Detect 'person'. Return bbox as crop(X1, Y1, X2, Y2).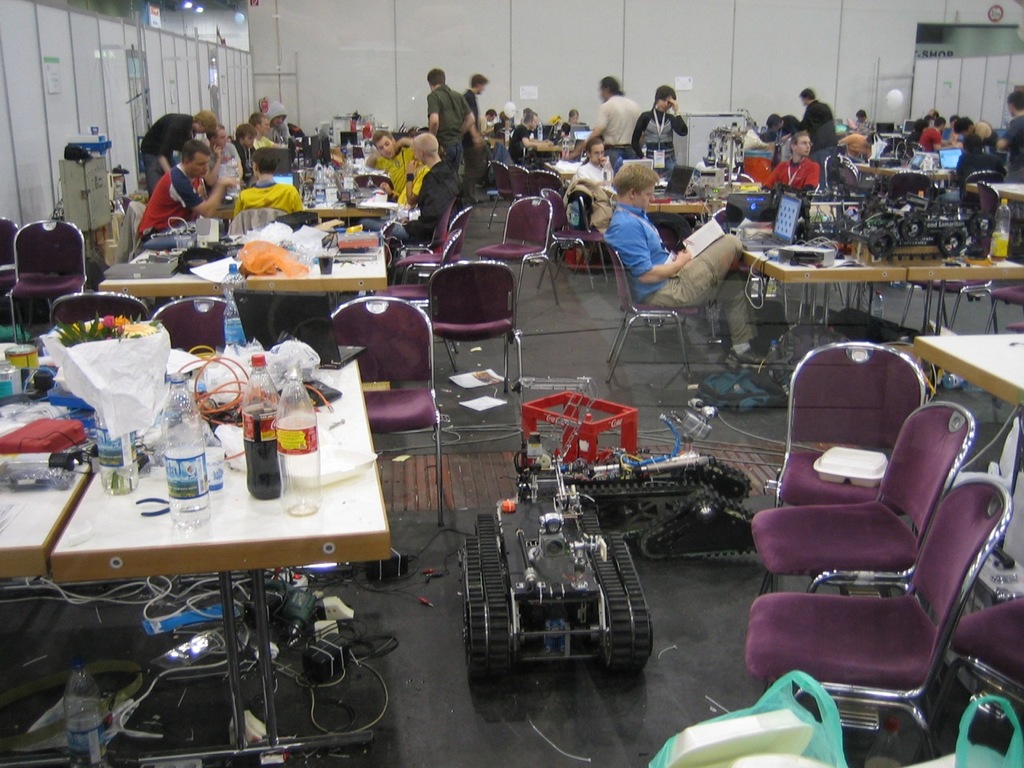
crop(770, 130, 817, 226).
